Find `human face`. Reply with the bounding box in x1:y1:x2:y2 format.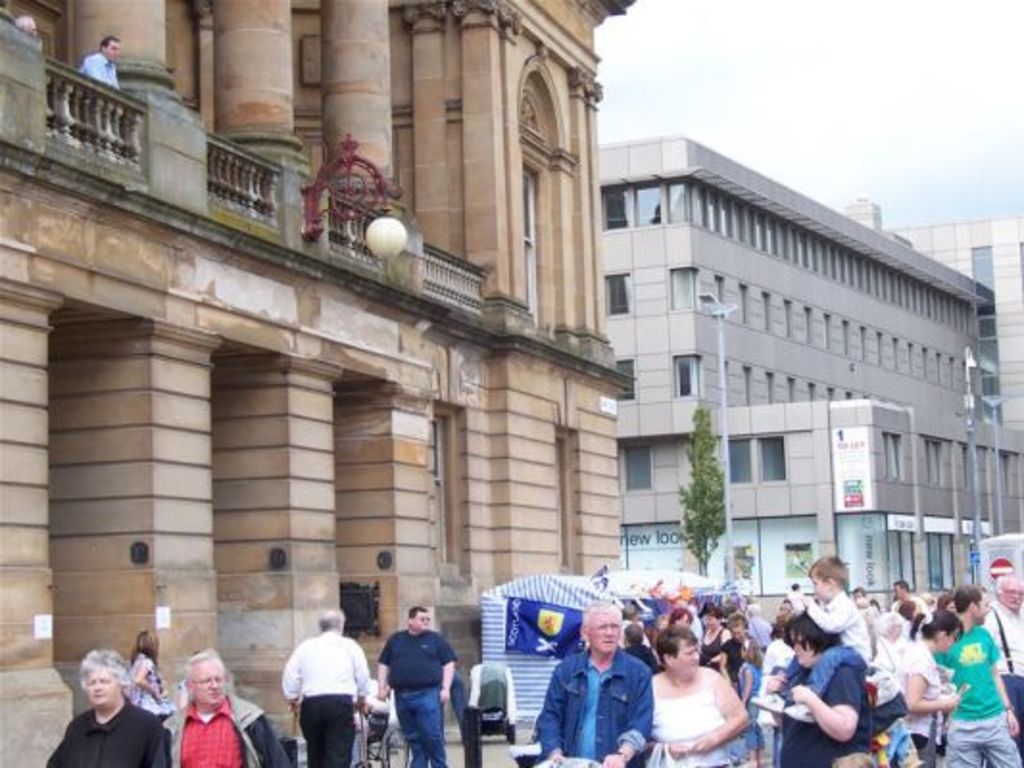
190:660:223:705.
